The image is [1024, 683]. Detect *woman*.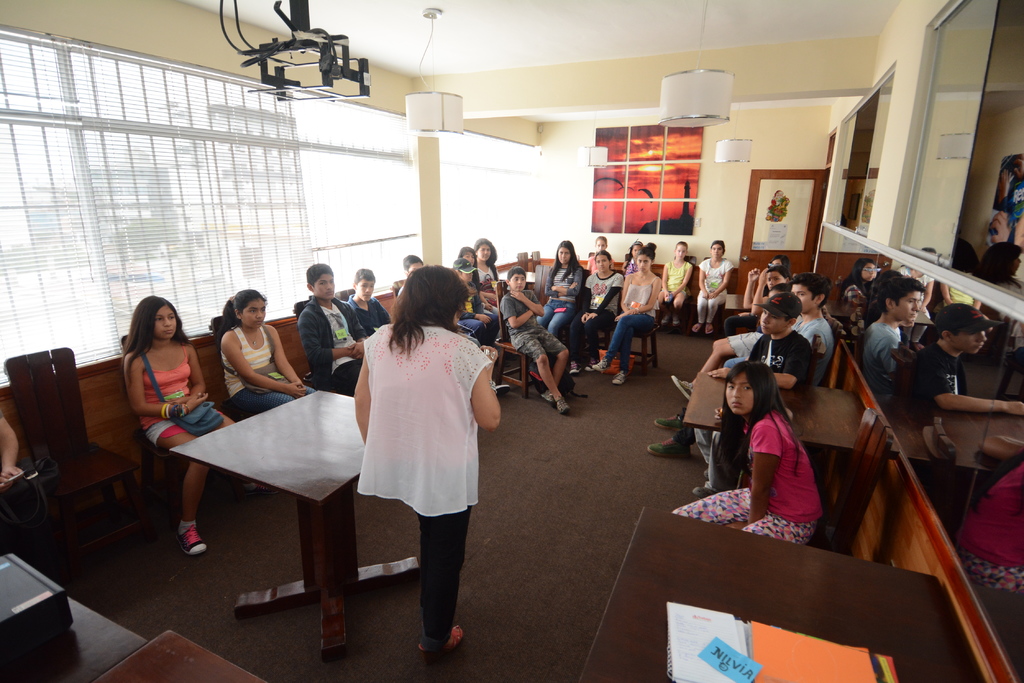
Detection: bbox(570, 250, 624, 367).
